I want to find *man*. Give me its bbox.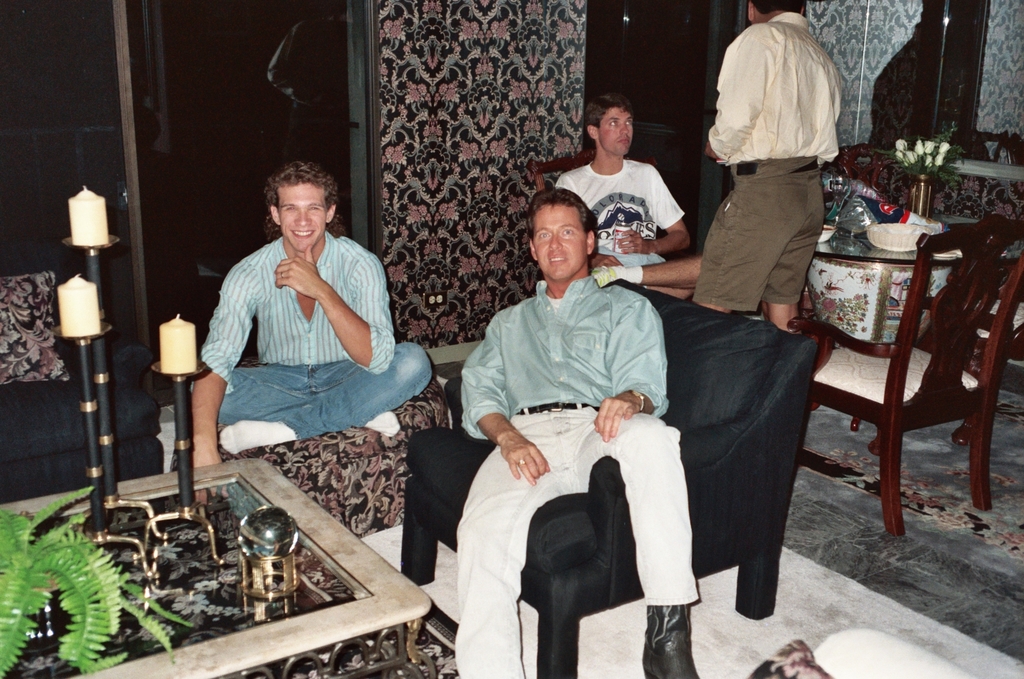
[557,92,703,297].
